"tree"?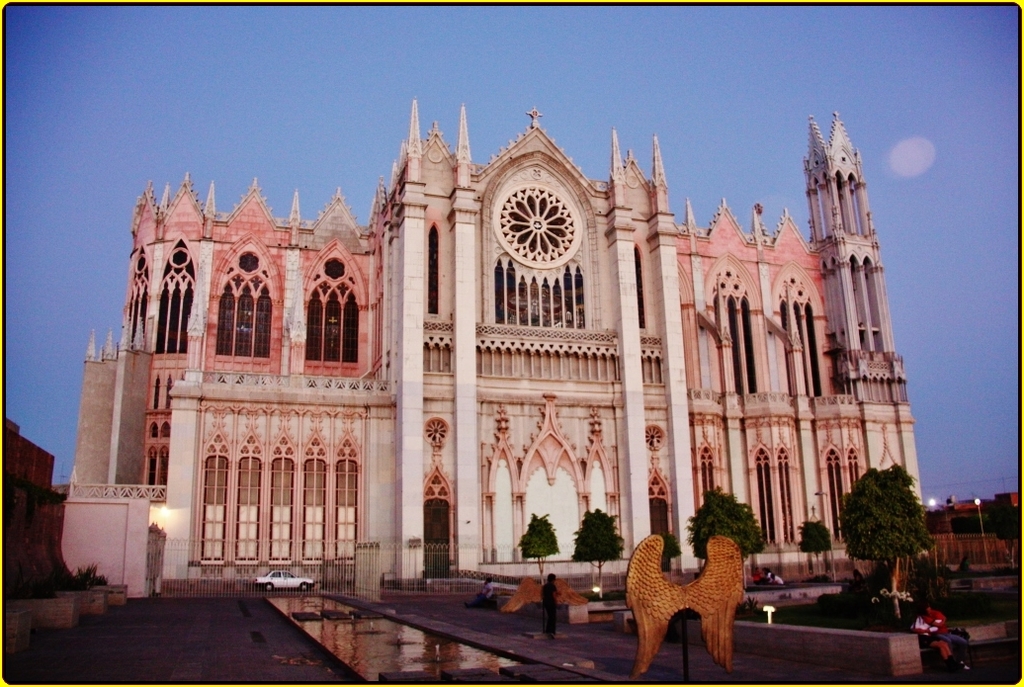
bbox(519, 514, 559, 576)
